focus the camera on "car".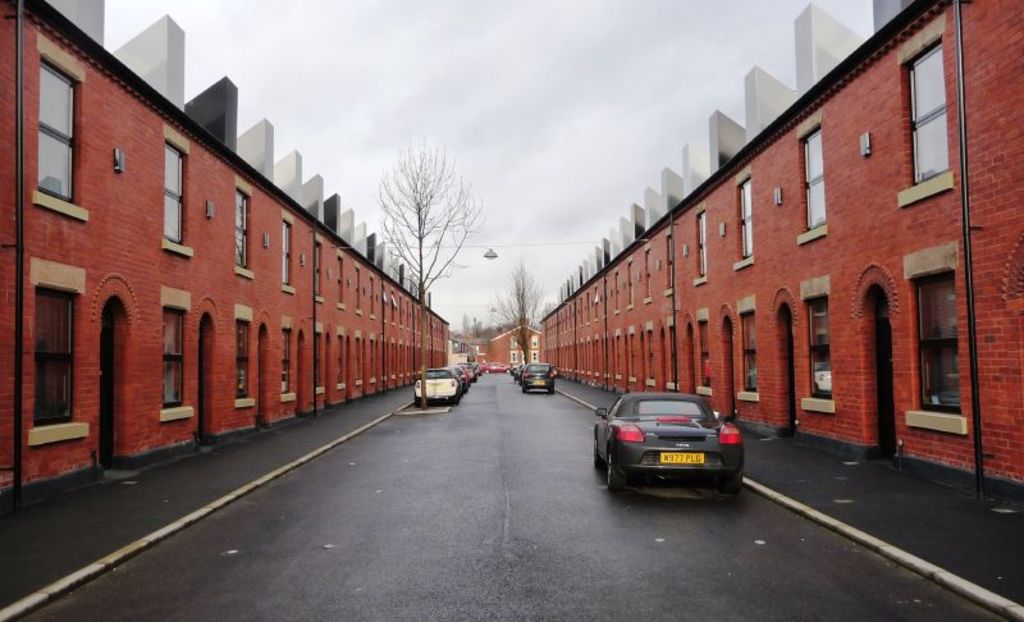
Focus region: 413, 365, 460, 410.
